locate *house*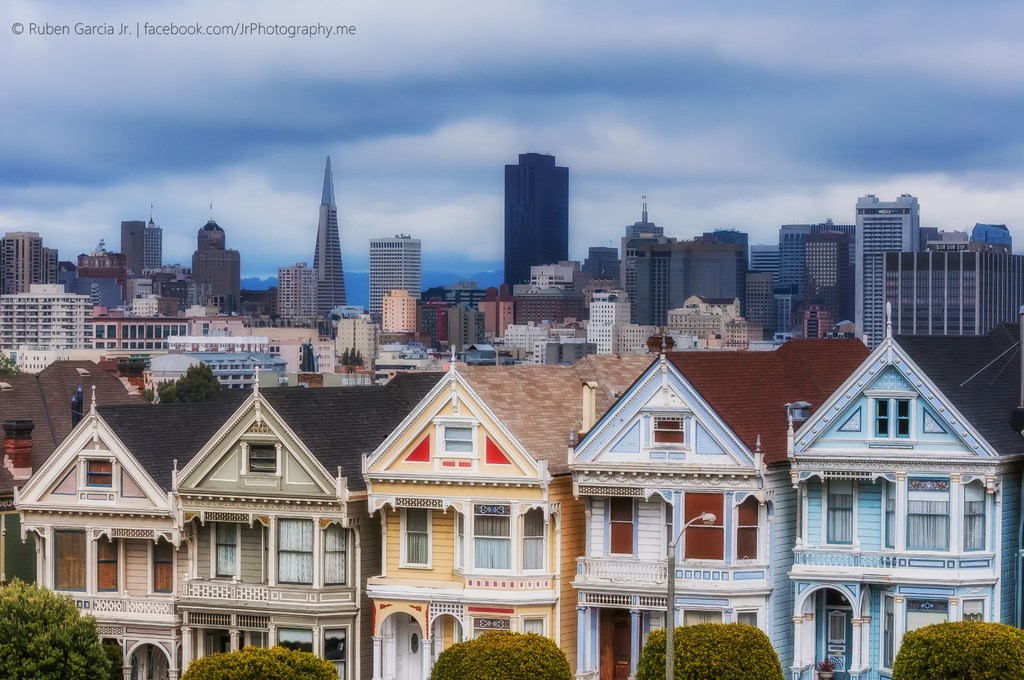
[924, 234, 1018, 339]
